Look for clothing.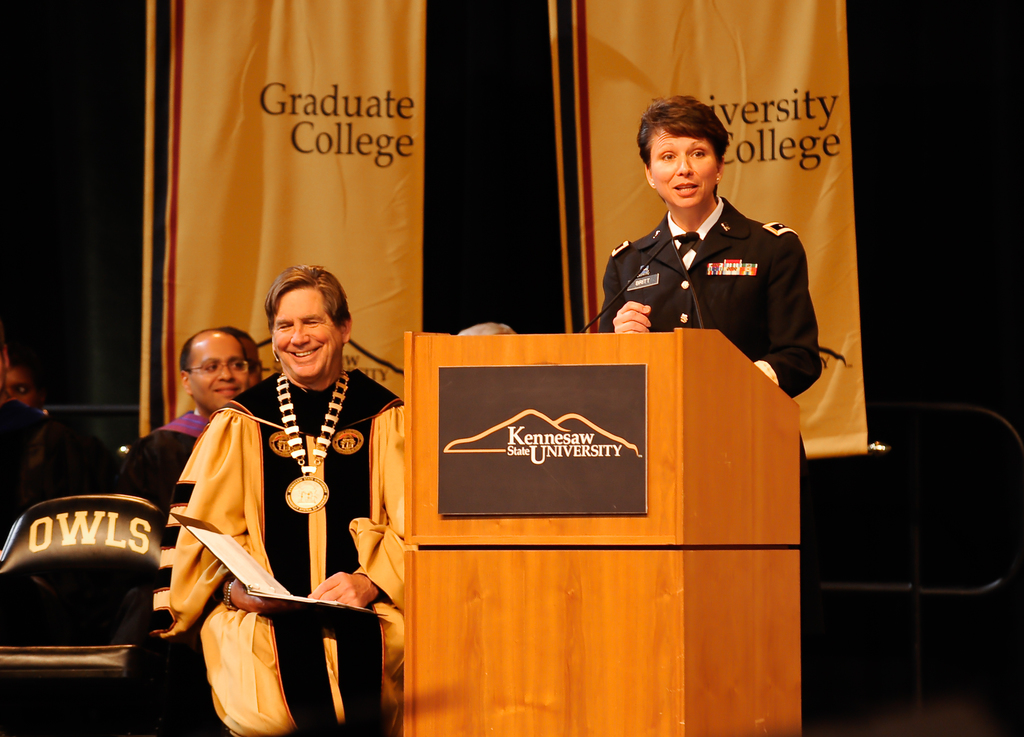
Found: crop(600, 199, 824, 468).
